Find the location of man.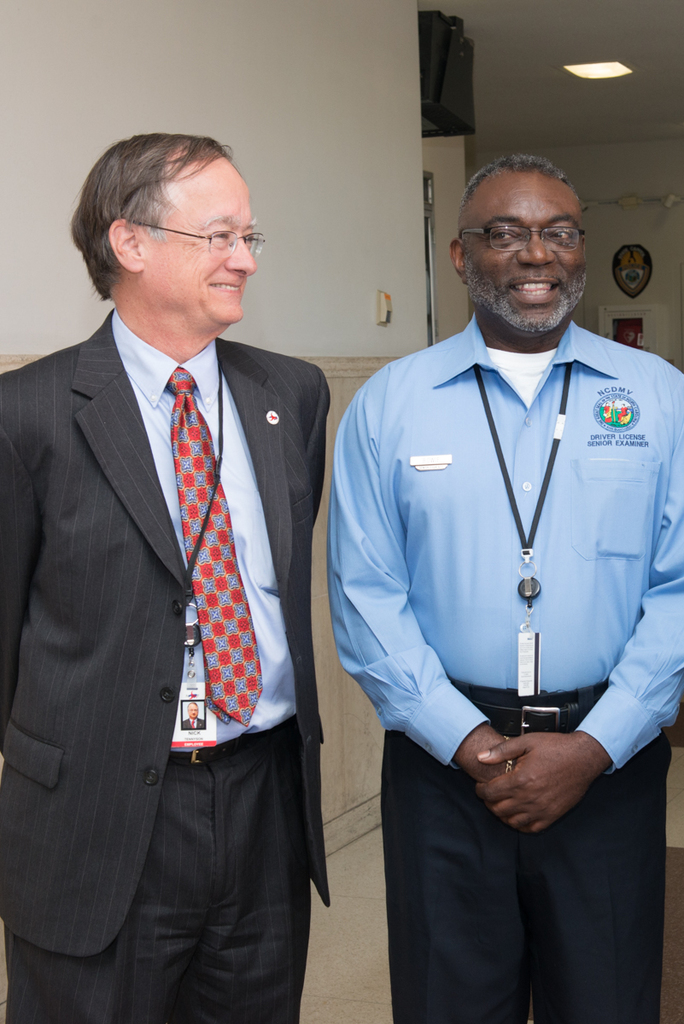
Location: bbox(6, 62, 336, 1023).
